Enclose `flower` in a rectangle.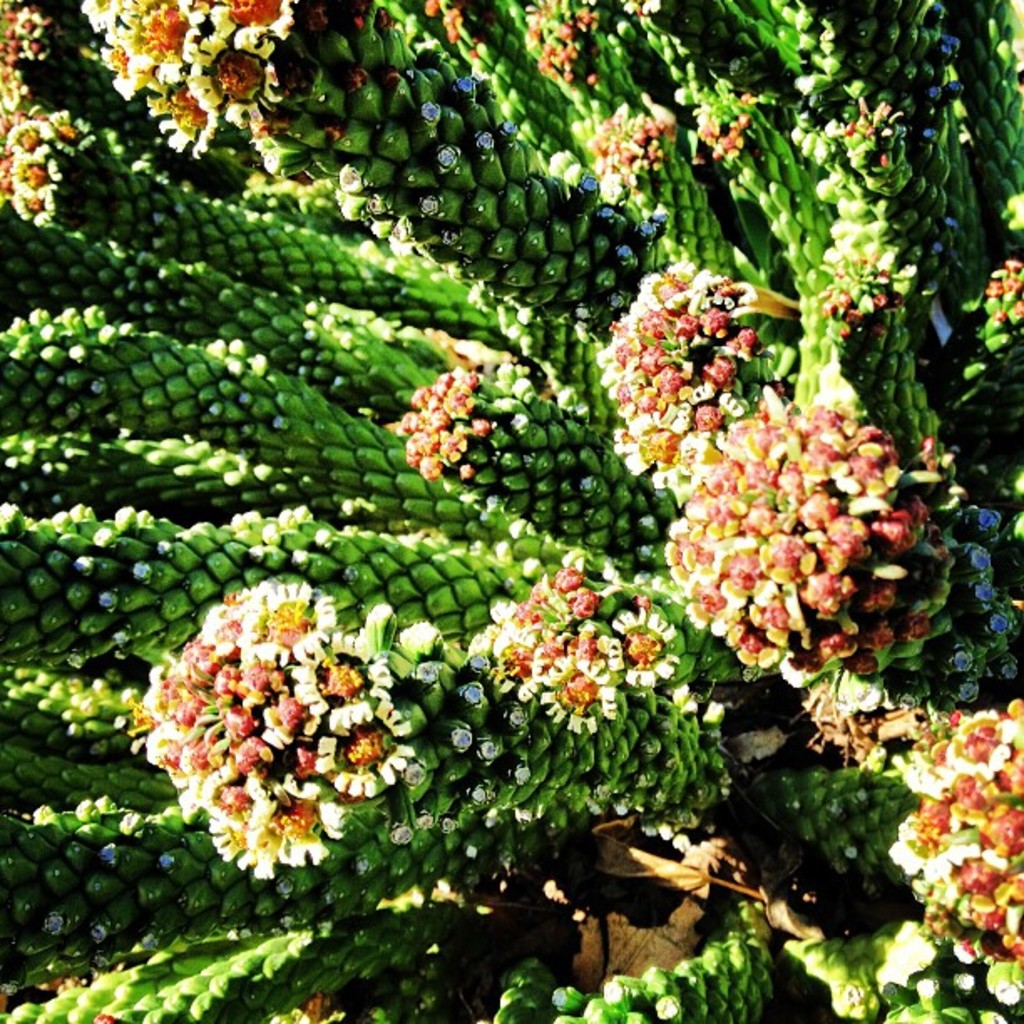
825,243,915,346.
